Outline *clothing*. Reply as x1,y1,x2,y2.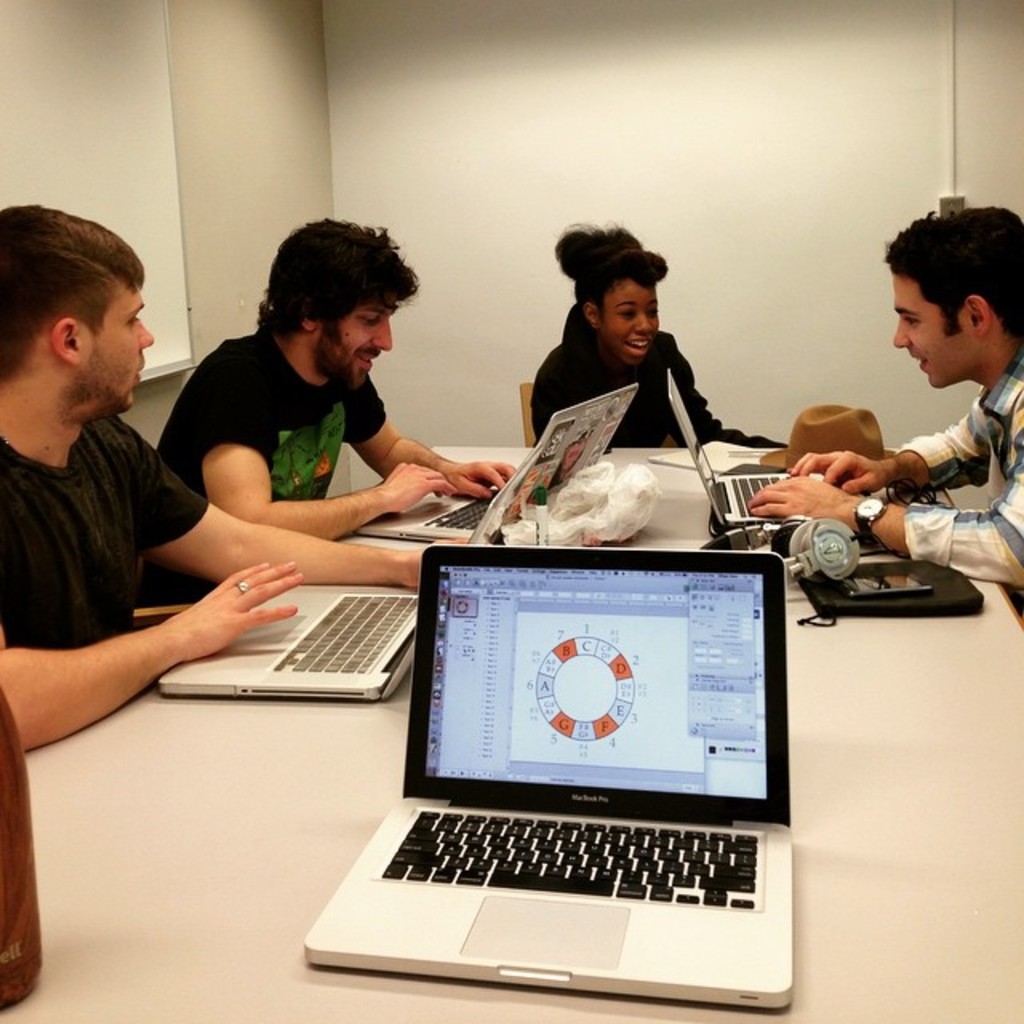
2,320,230,754.
